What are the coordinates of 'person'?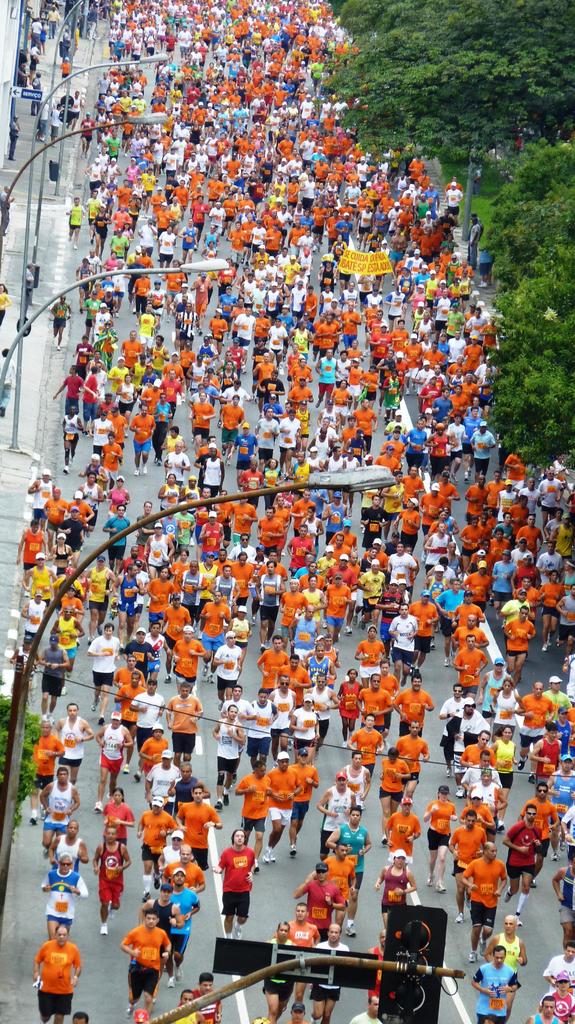
left=135, top=794, right=175, bottom=900.
